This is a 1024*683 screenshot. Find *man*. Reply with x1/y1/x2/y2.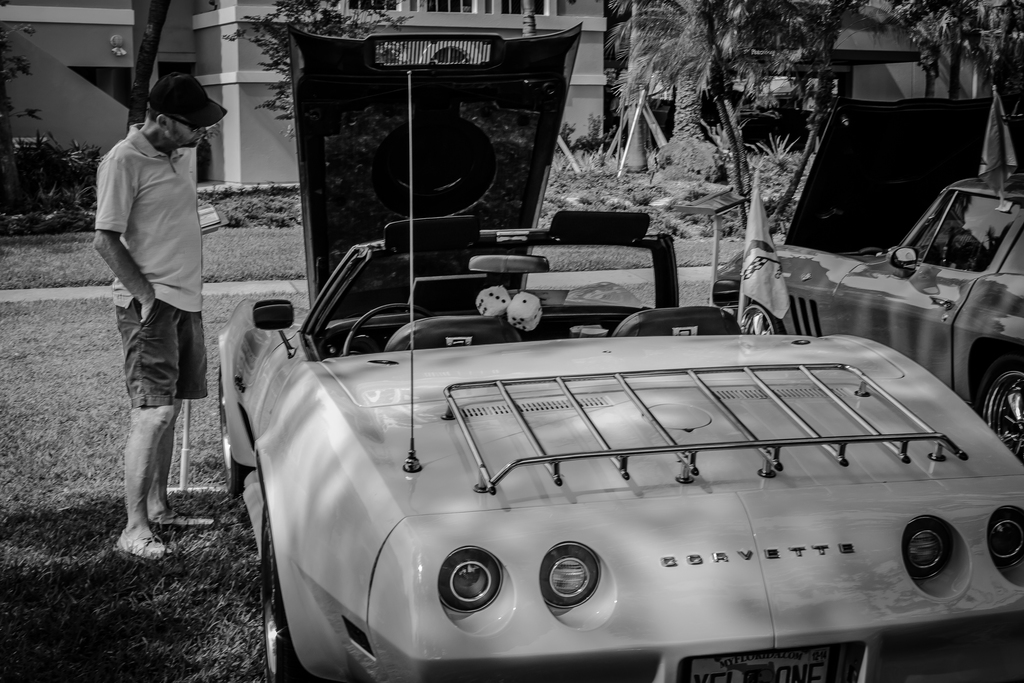
83/66/220/596.
